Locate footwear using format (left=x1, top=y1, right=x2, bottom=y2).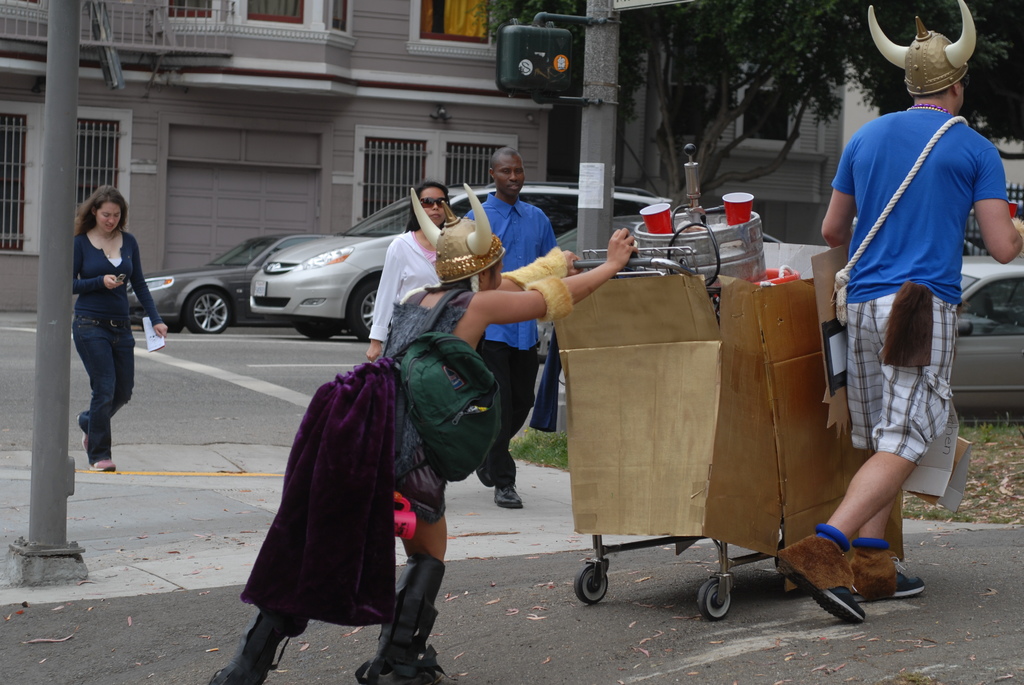
(left=852, top=538, right=931, bottom=603).
